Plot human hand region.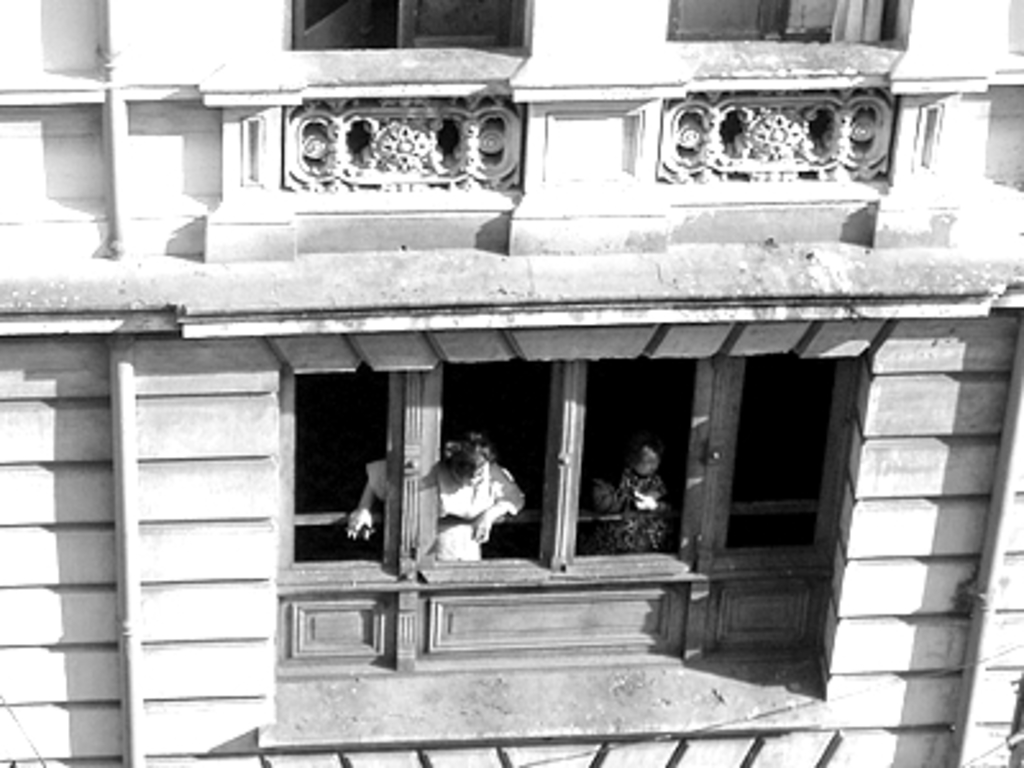
Plotted at bbox=[346, 507, 376, 543].
